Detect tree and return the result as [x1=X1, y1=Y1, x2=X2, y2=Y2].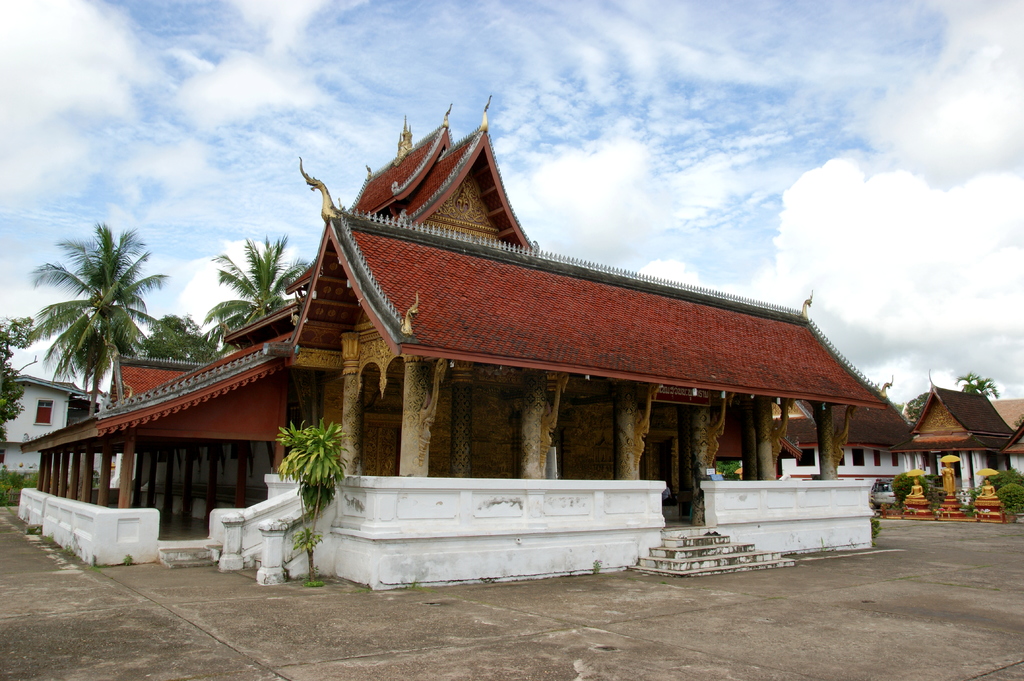
[x1=40, y1=184, x2=147, y2=445].
